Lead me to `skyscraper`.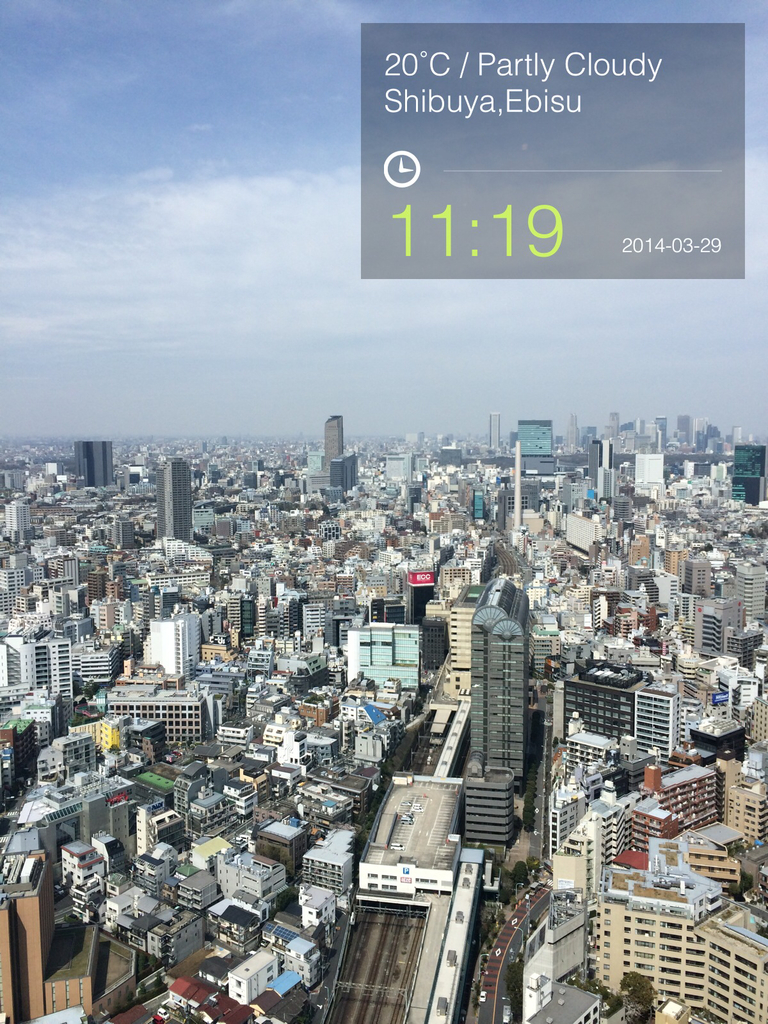
Lead to region(331, 449, 362, 485).
